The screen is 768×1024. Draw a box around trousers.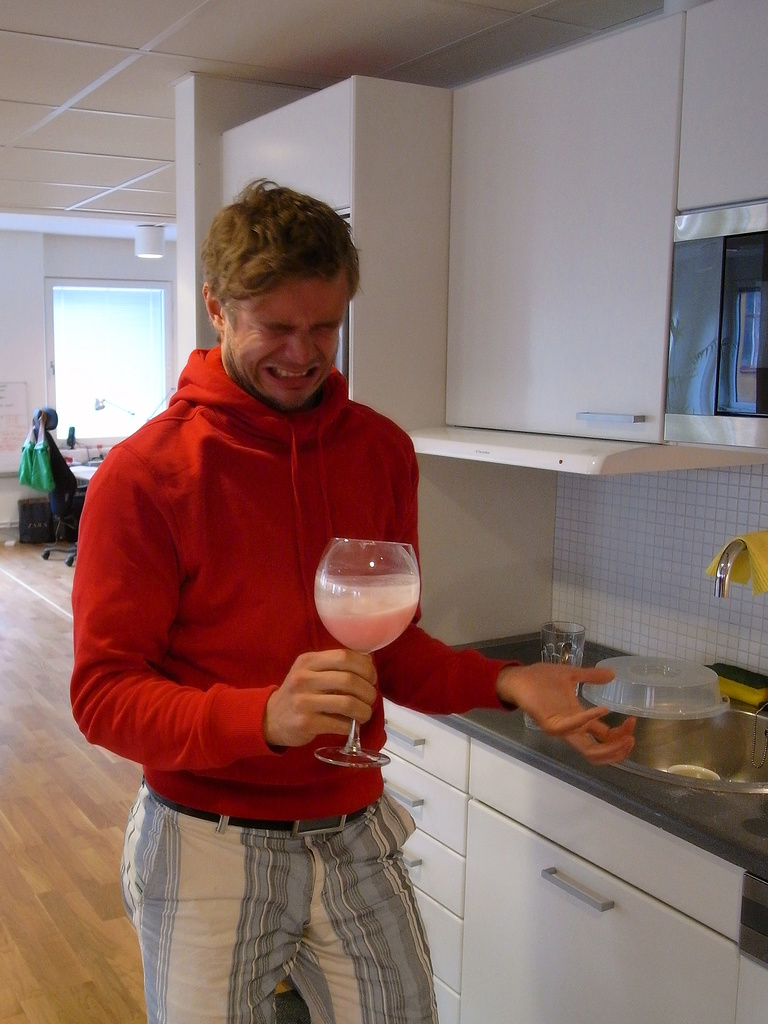
{"x1": 104, "y1": 767, "x2": 453, "y2": 1019}.
